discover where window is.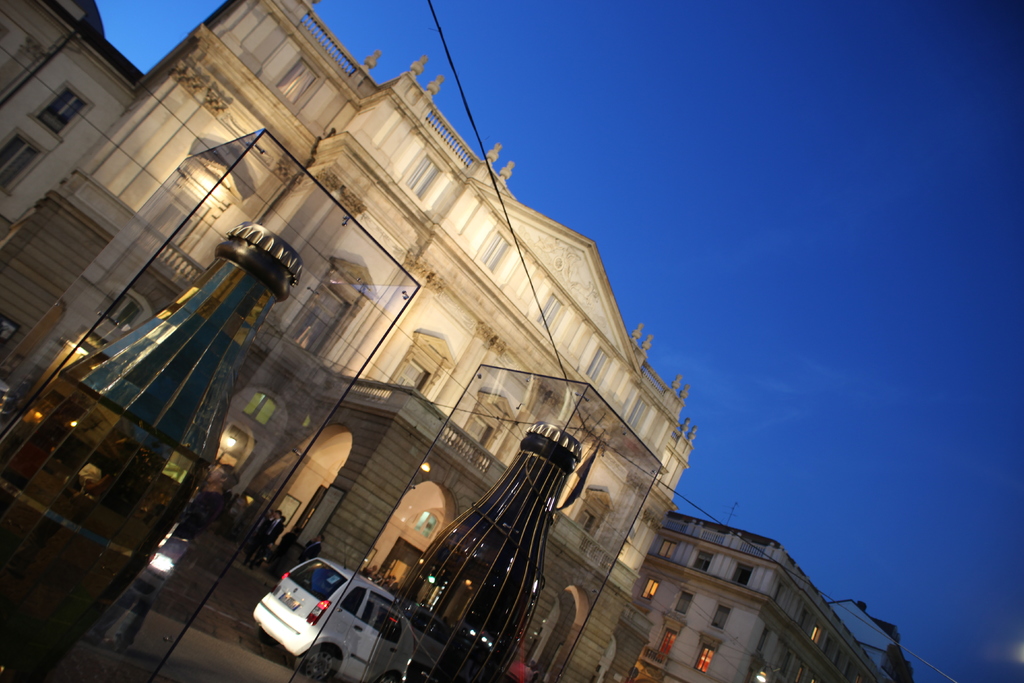
Discovered at (475, 224, 514, 278).
